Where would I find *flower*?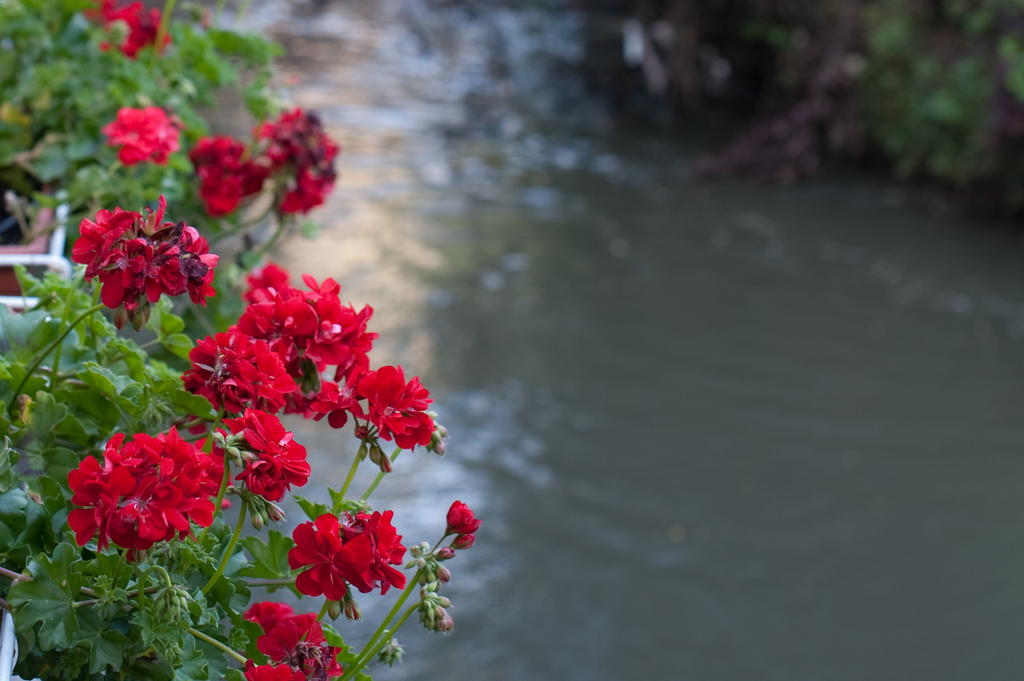
At crop(79, 2, 176, 60).
